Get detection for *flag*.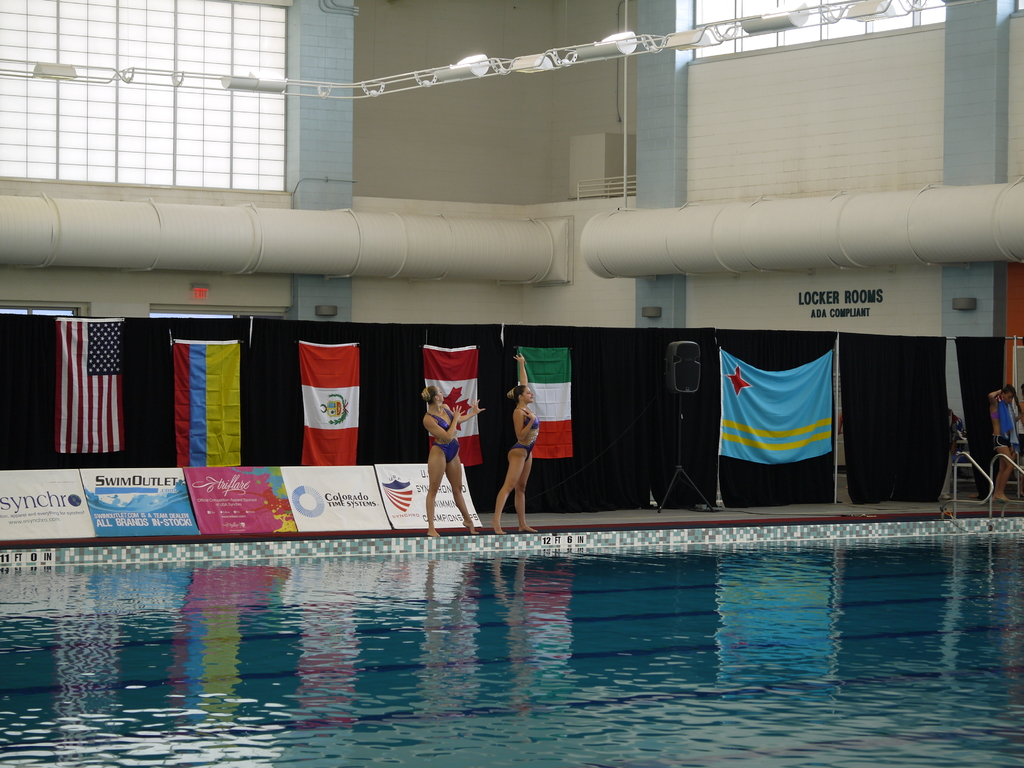
Detection: {"left": 420, "top": 344, "right": 487, "bottom": 462}.
